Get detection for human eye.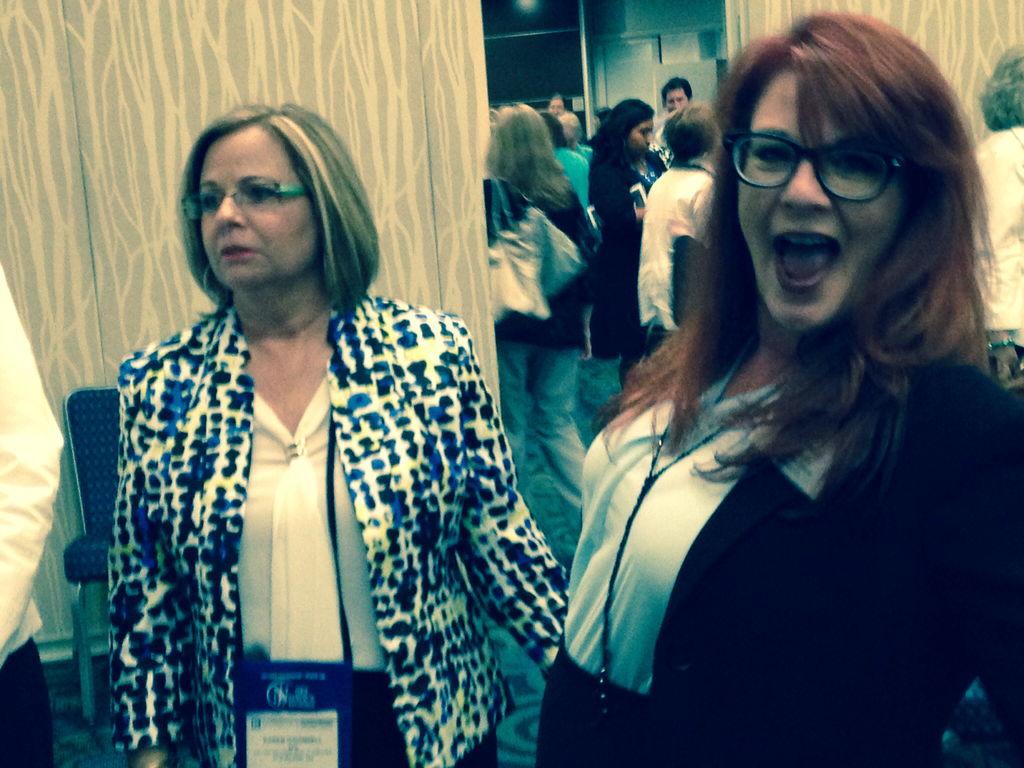
Detection: 197 188 227 212.
